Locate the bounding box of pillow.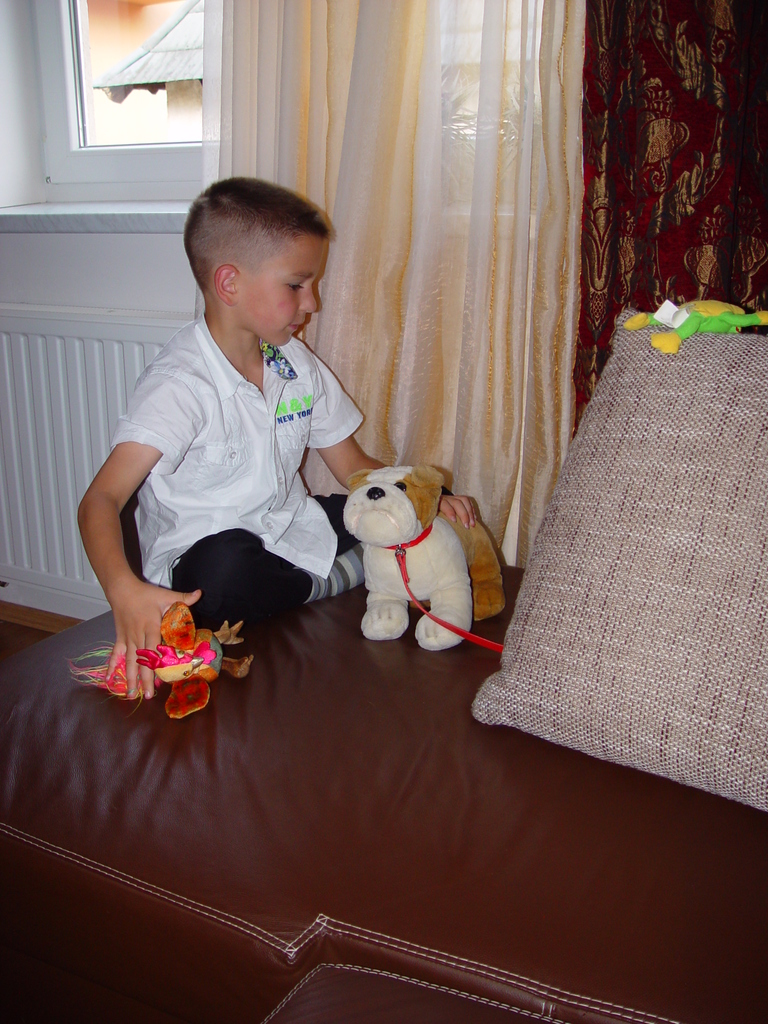
Bounding box: locate(468, 309, 767, 807).
